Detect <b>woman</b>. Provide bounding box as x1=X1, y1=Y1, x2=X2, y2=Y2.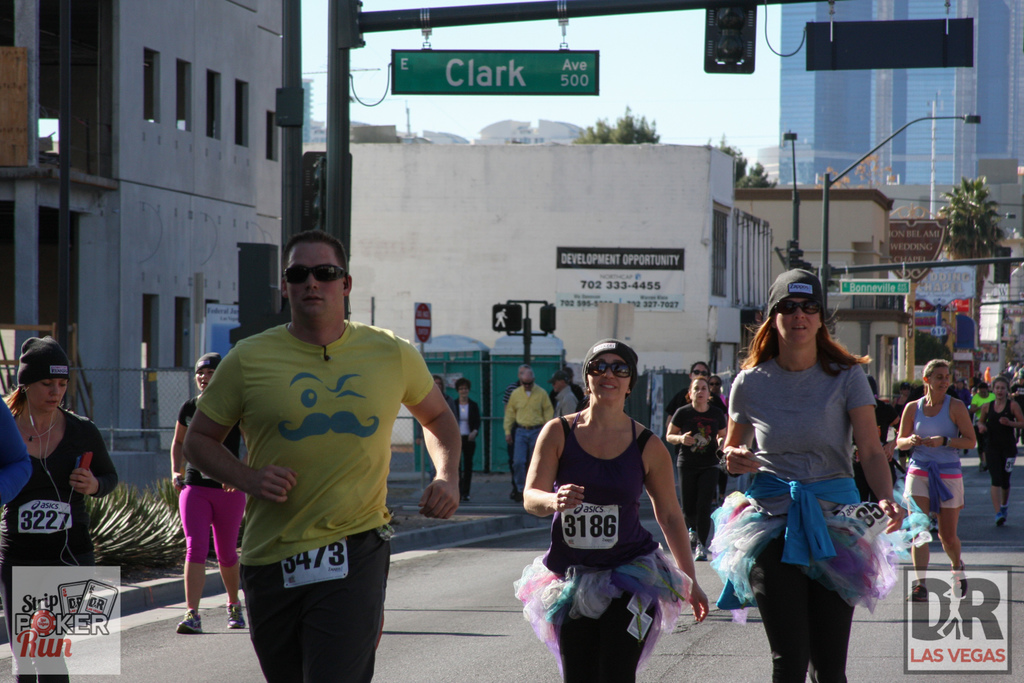
x1=0, y1=334, x2=125, y2=682.
